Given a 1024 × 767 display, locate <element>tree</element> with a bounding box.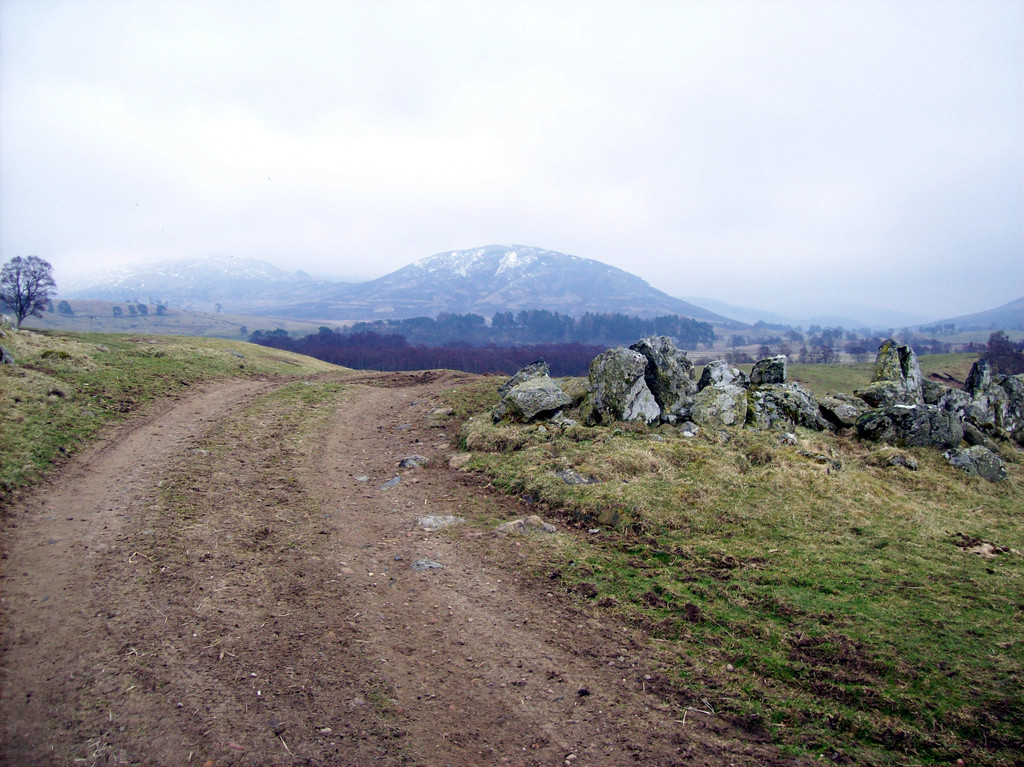
Located: <region>56, 299, 71, 315</region>.
